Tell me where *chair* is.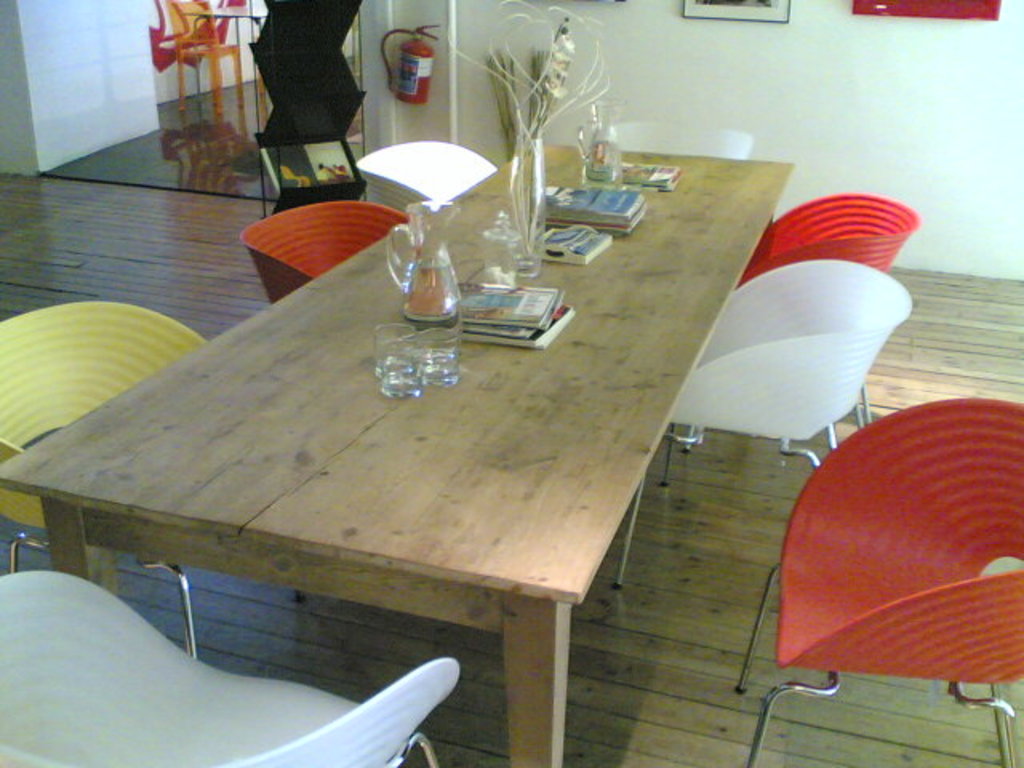
*chair* is at crop(355, 136, 501, 221).
